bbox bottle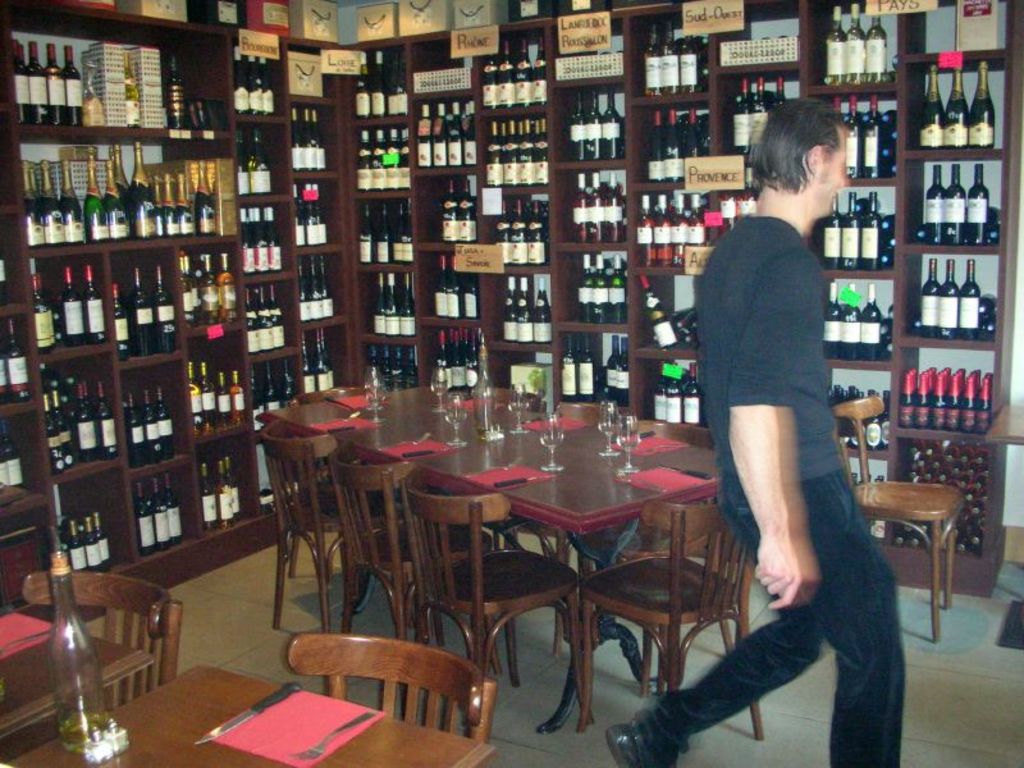
left=836, top=283, right=859, bottom=365
